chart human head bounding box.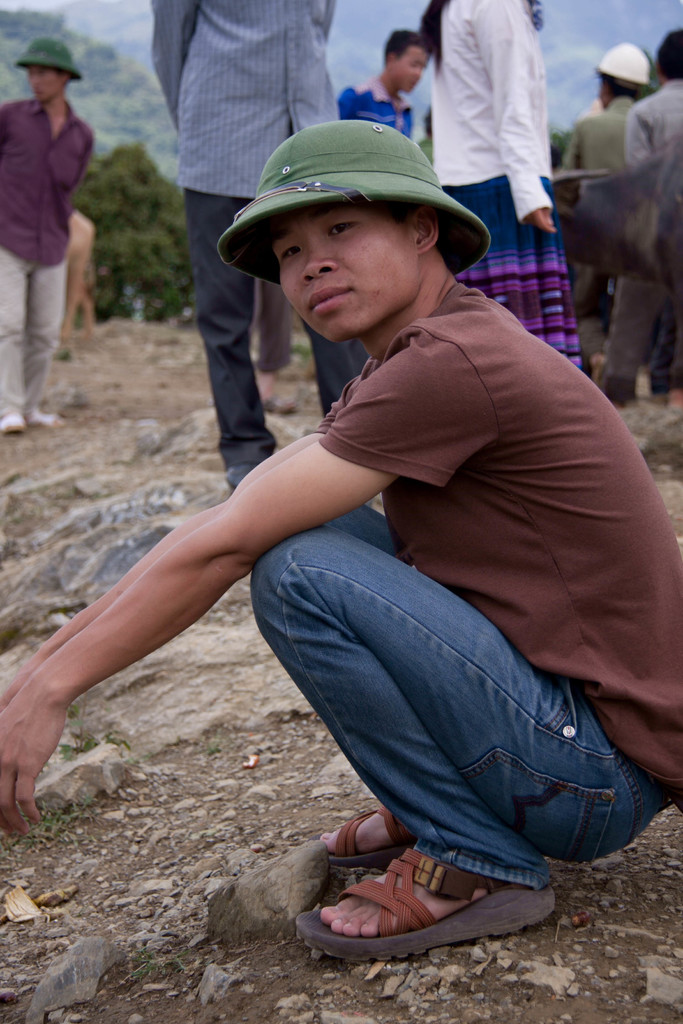
Charted: box(221, 114, 474, 307).
